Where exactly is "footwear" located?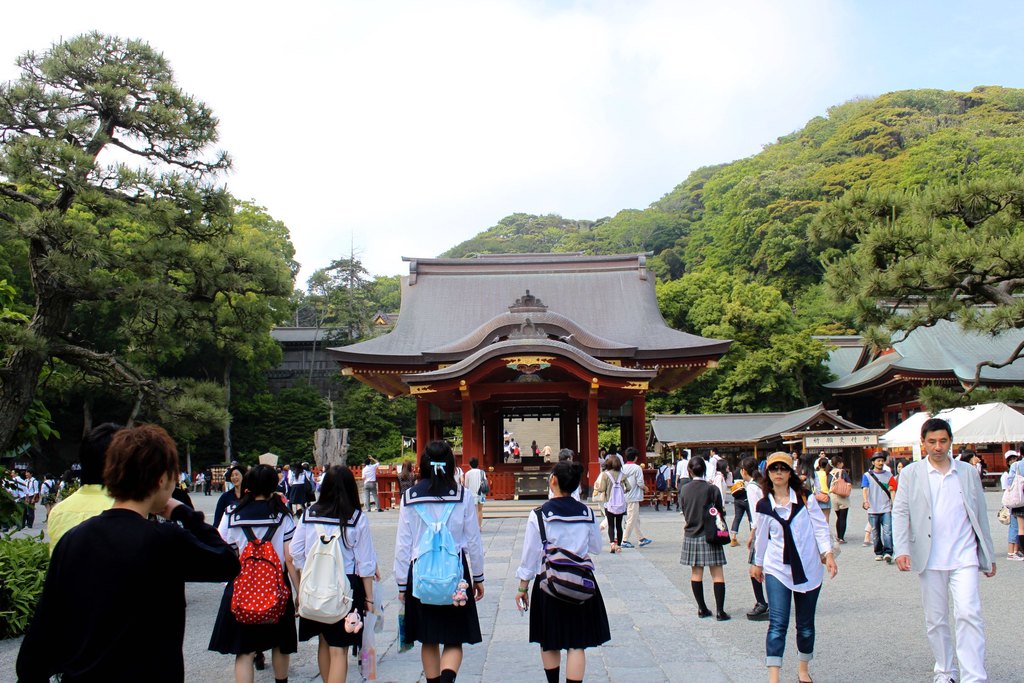
Its bounding box is (862, 540, 872, 545).
